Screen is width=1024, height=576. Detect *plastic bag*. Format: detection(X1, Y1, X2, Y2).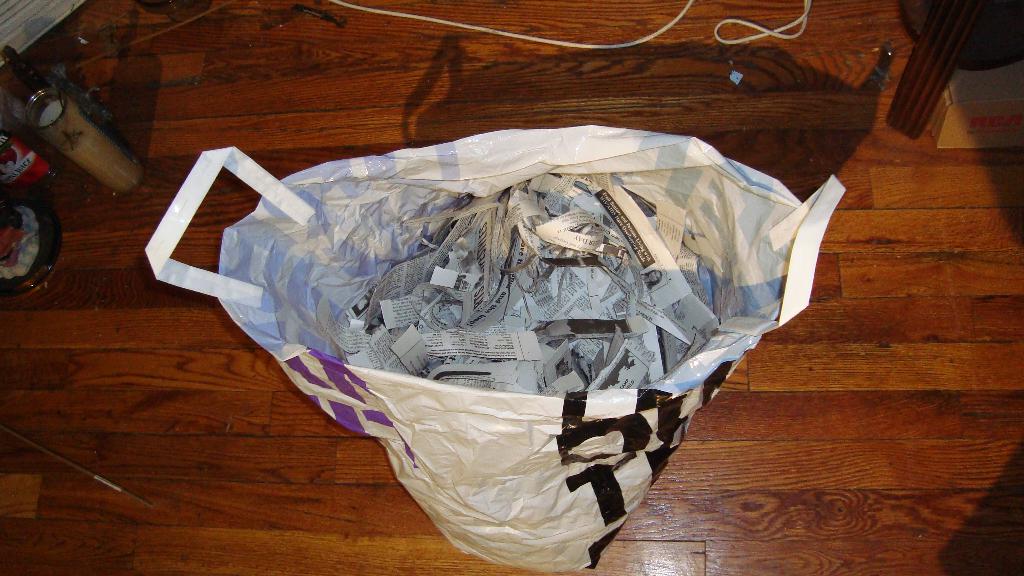
detection(144, 122, 849, 572).
